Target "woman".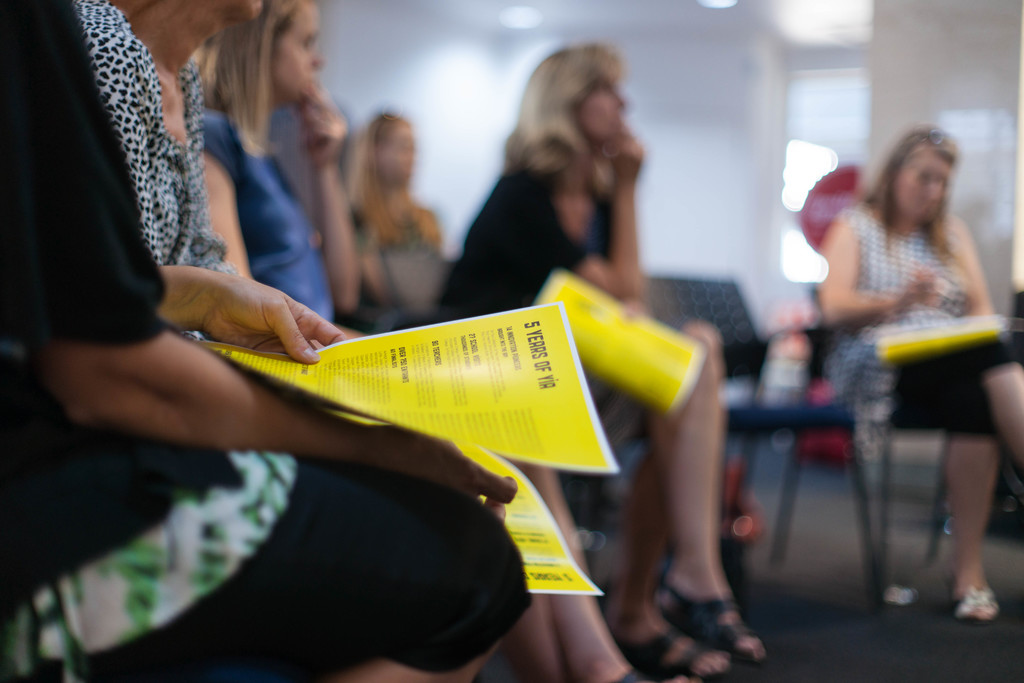
Target region: <region>178, 0, 653, 682</region>.
